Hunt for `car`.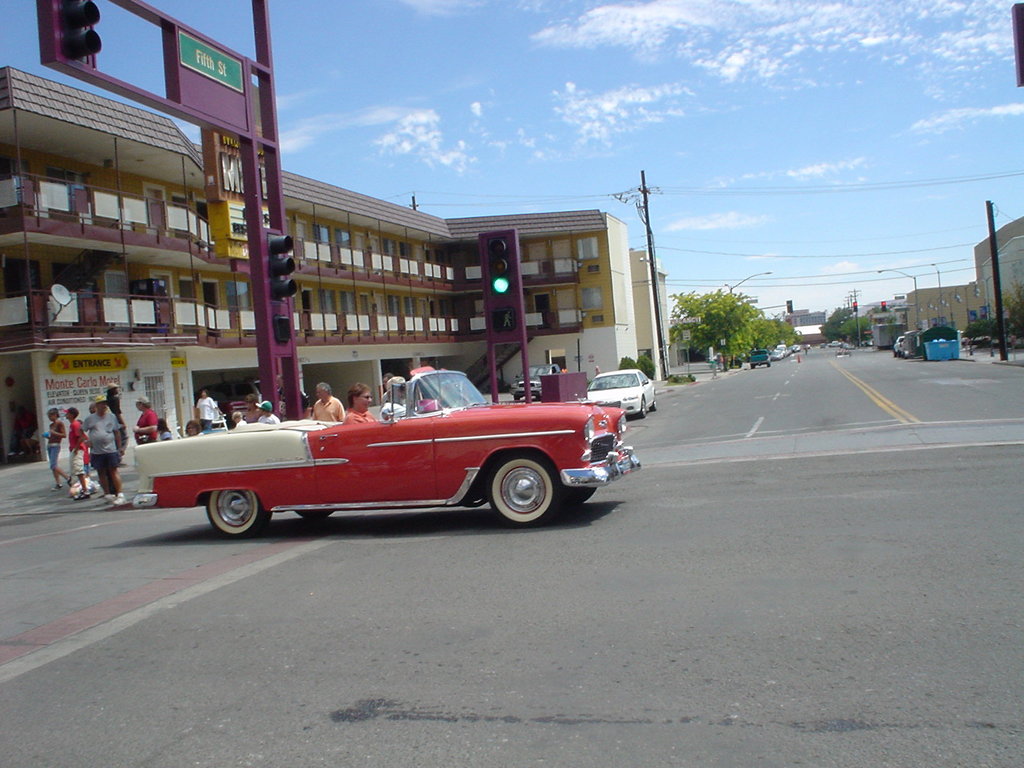
Hunted down at bbox(748, 350, 769, 369).
